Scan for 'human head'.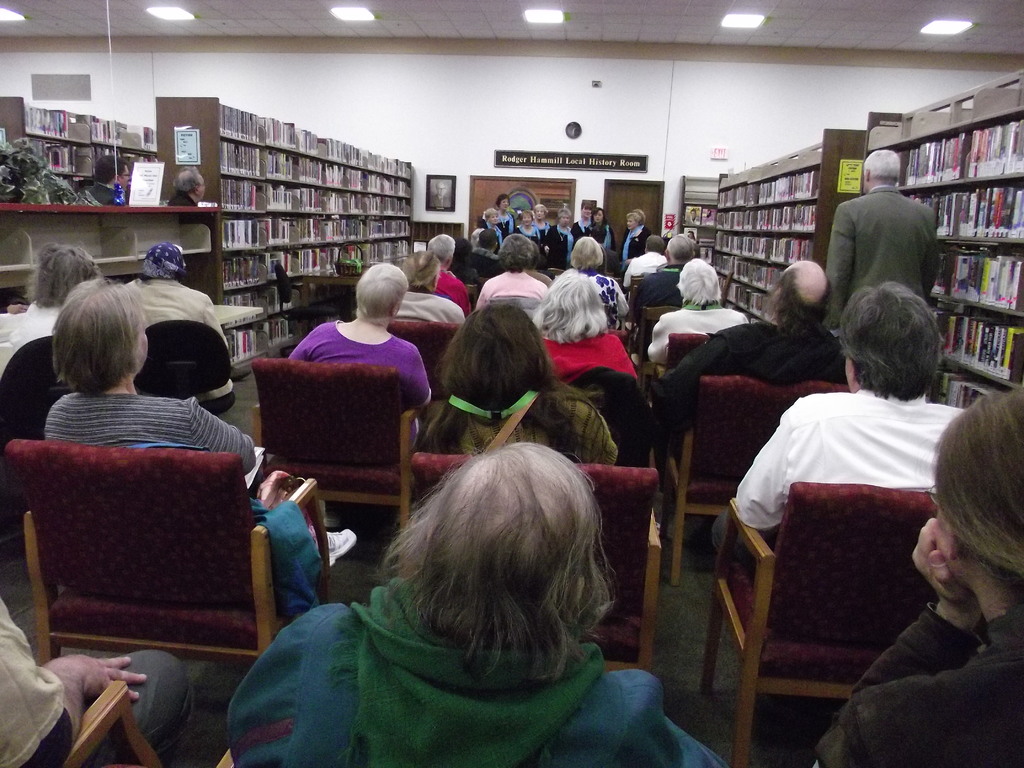
Scan result: region(497, 230, 534, 271).
